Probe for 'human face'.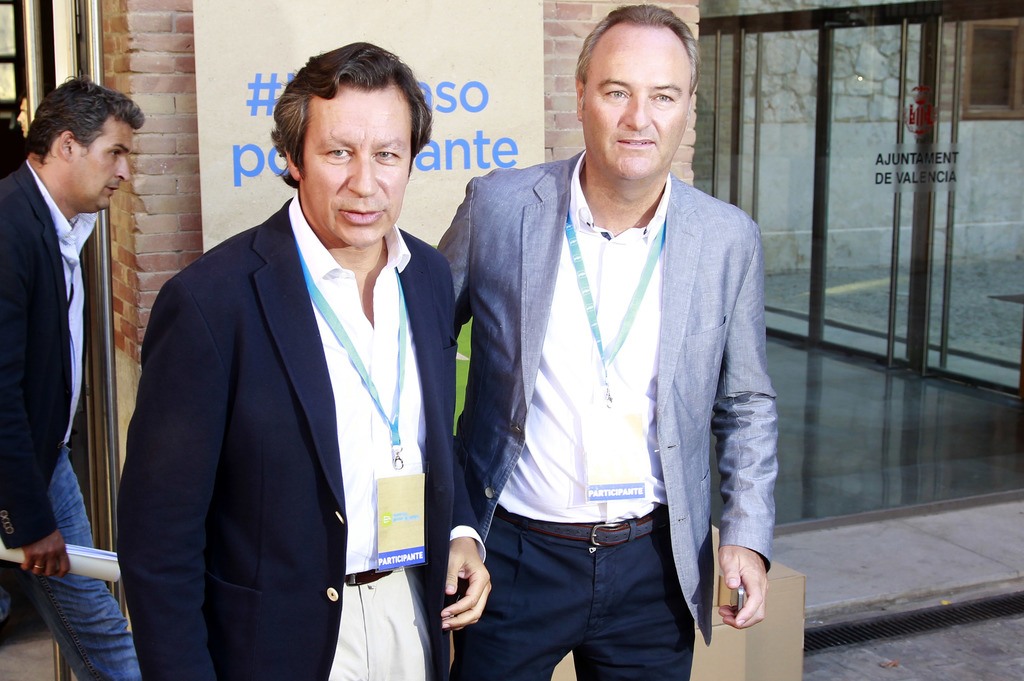
Probe result: 302,82,413,252.
